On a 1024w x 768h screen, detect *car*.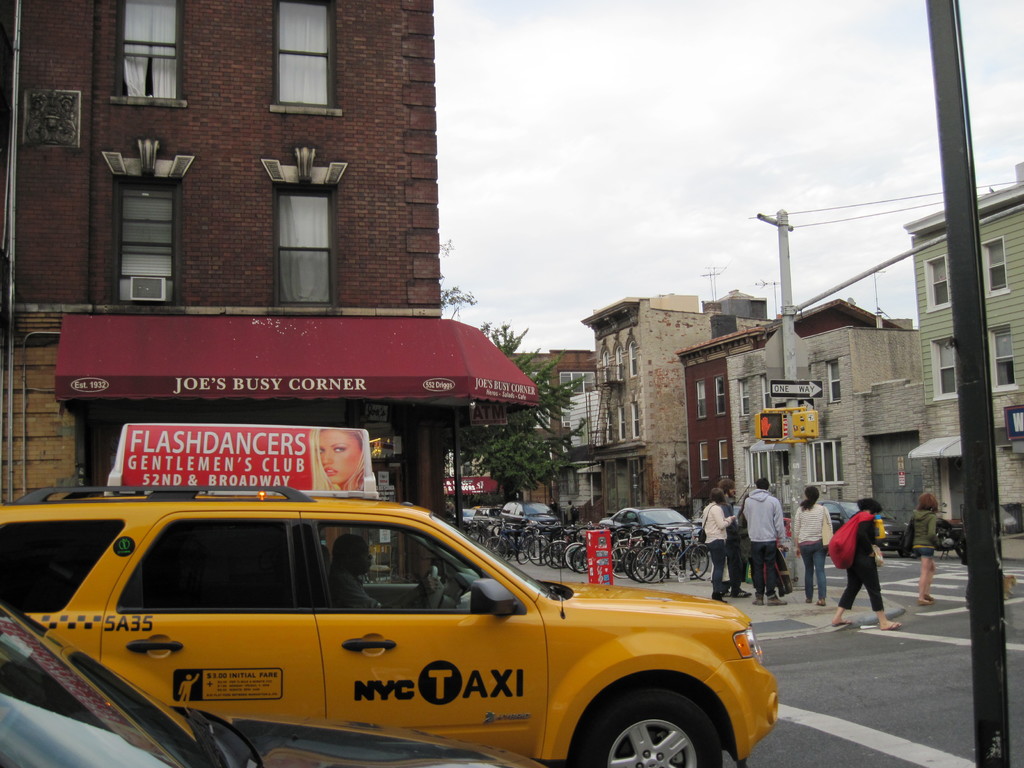
locate(496, 500, 561, 538).
